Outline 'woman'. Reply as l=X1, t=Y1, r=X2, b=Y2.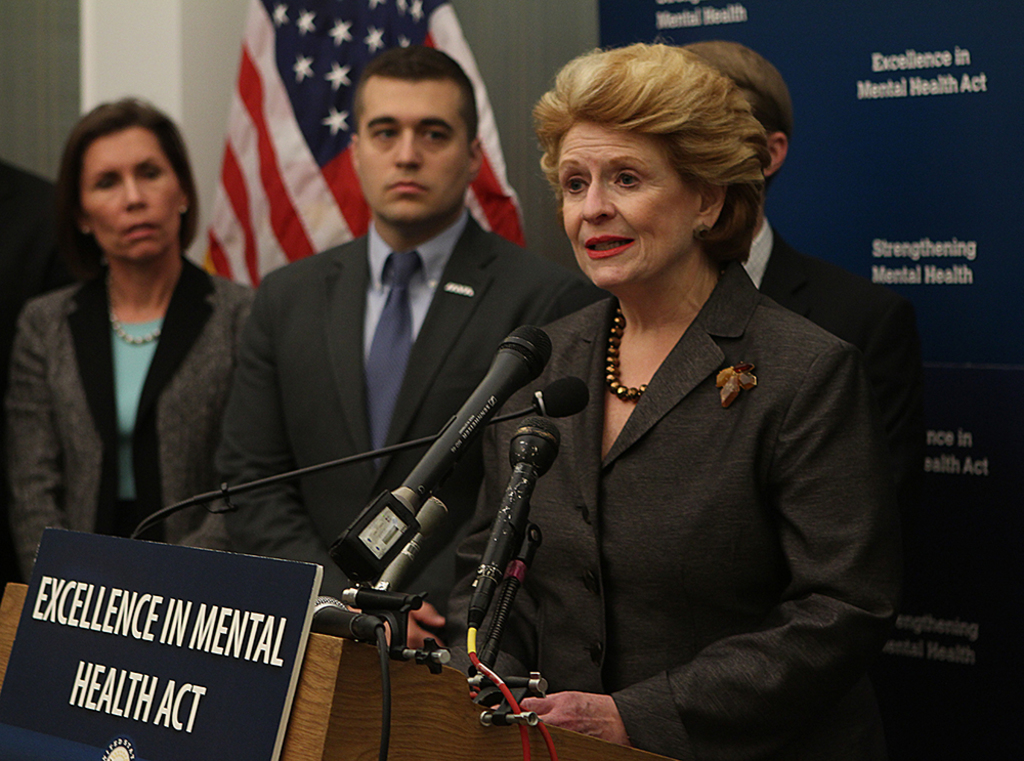
l=455, t=39, r=883, b=760.
